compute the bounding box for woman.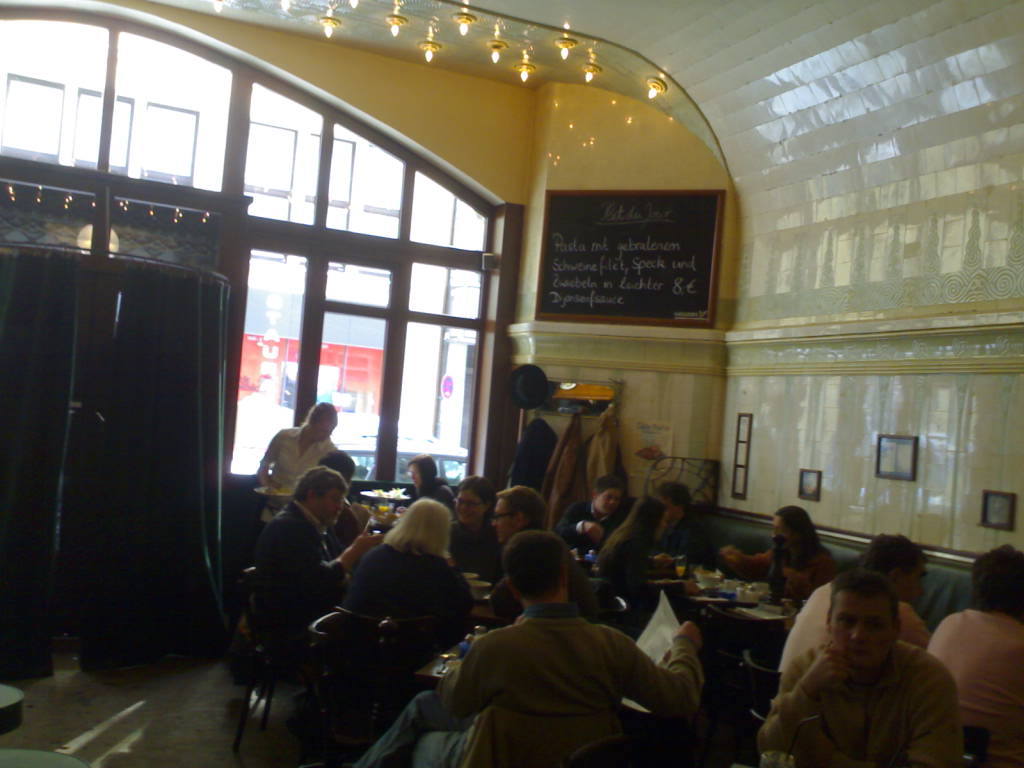
bbox=(723, 504, 842, 598).
